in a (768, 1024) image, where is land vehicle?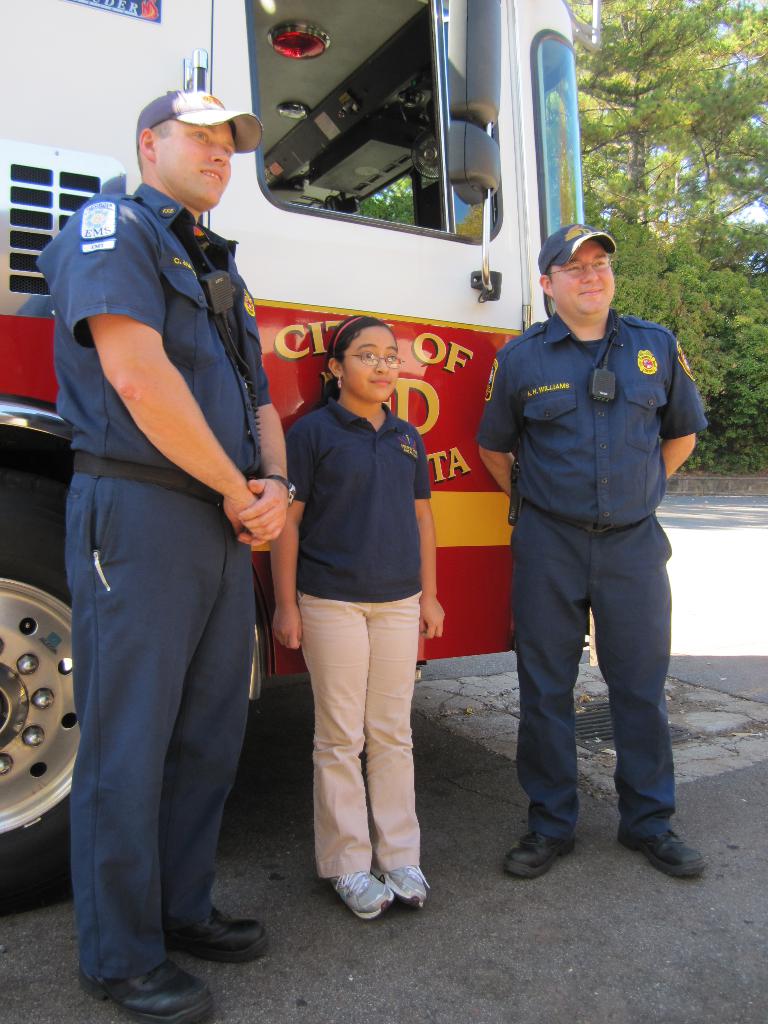
0, 0, 600, 915.
